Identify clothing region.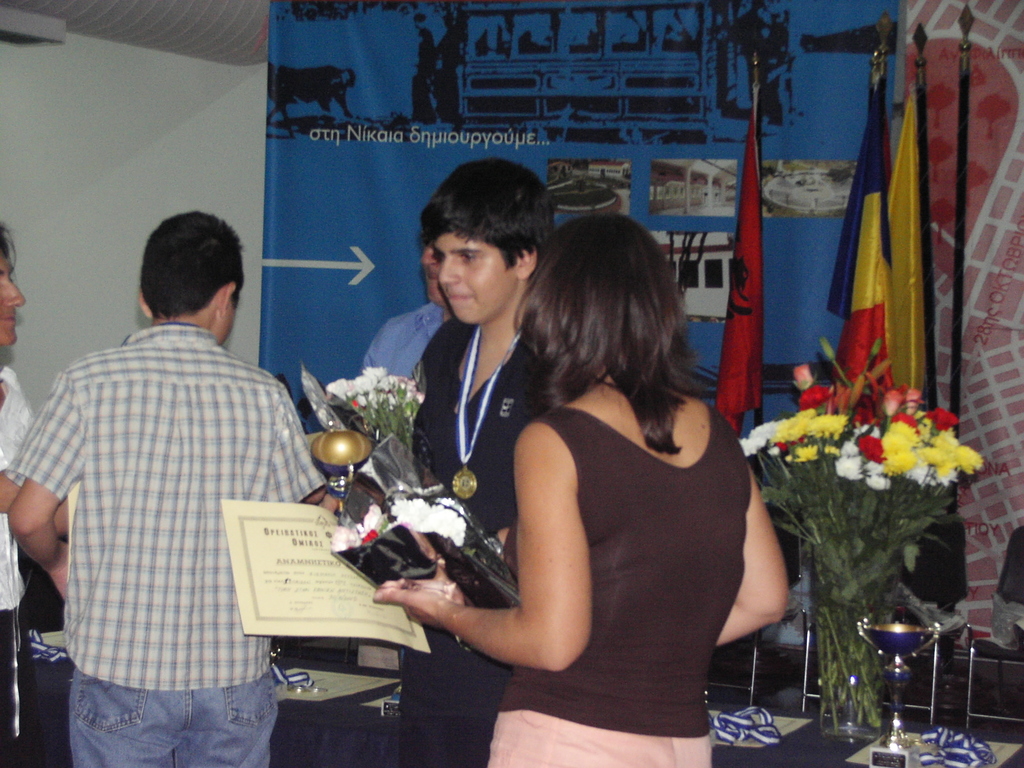
Region: bbox=(410, 311, 567, 767).
